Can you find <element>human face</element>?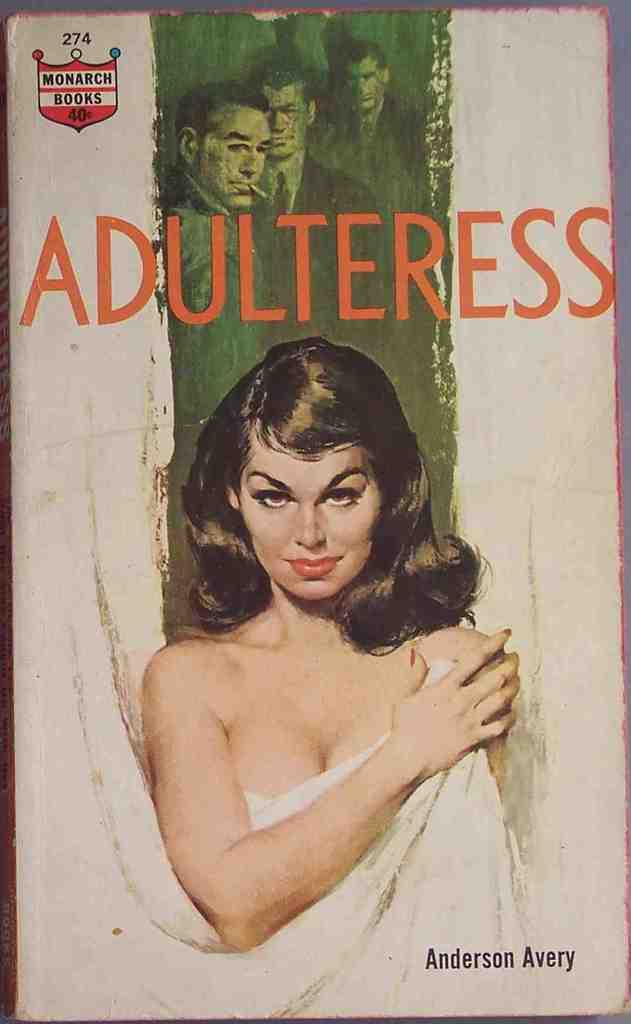
Yes, bounding box: [x1=262, y1=84, x2=309, y2=158].
